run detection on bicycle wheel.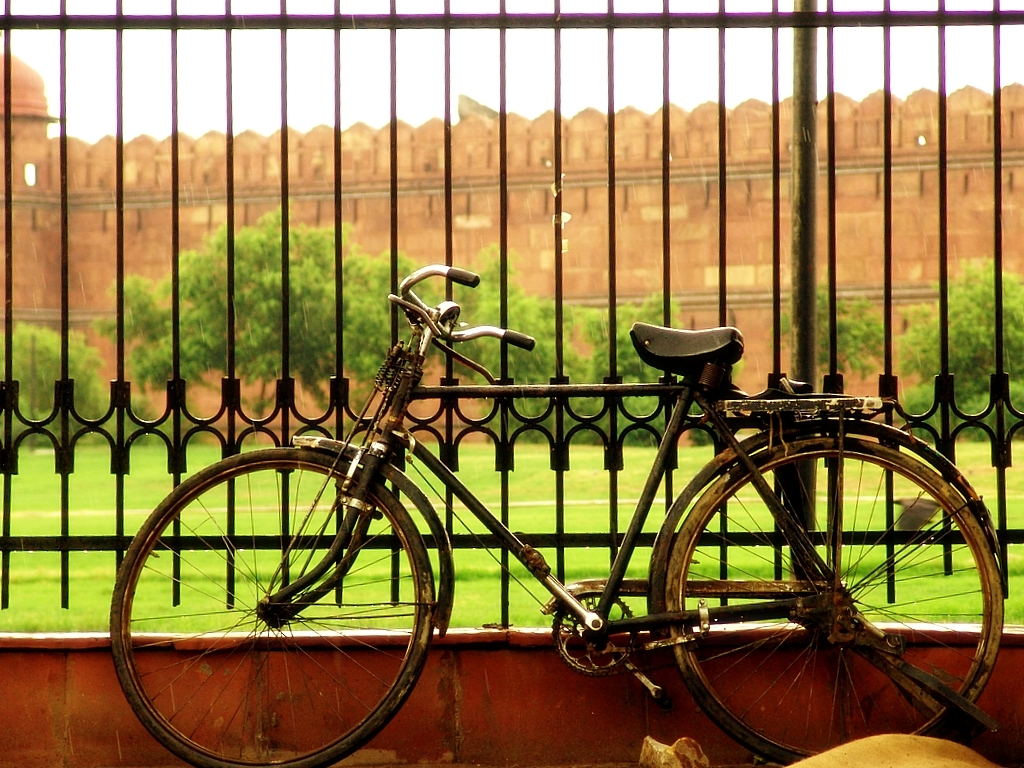
Result: pyautogui.locateOnScreen(108, 445, 439, 767).
